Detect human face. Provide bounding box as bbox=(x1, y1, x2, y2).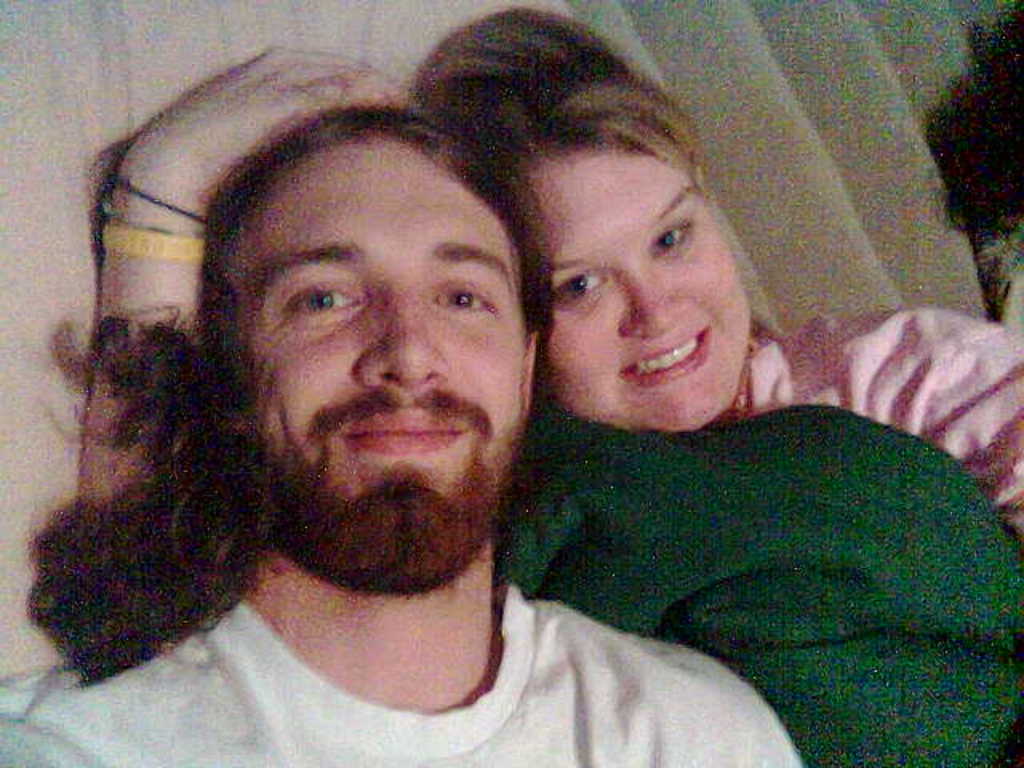
bbox=(544, 168, 741, 427).
